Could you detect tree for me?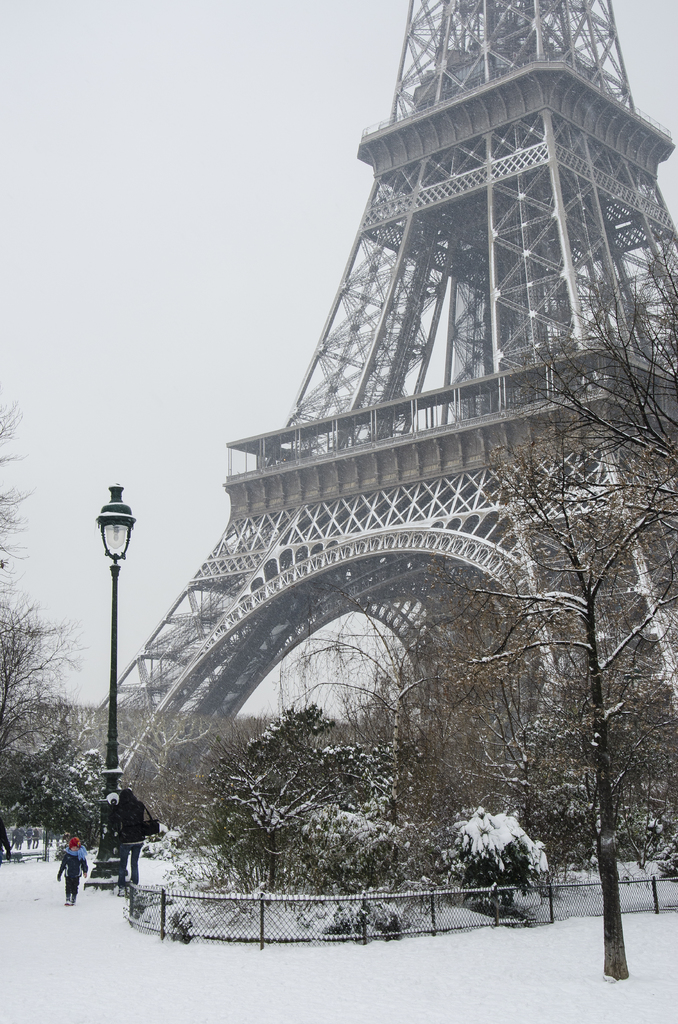
Detection result: bbox=[0, 392, 24, 644].
